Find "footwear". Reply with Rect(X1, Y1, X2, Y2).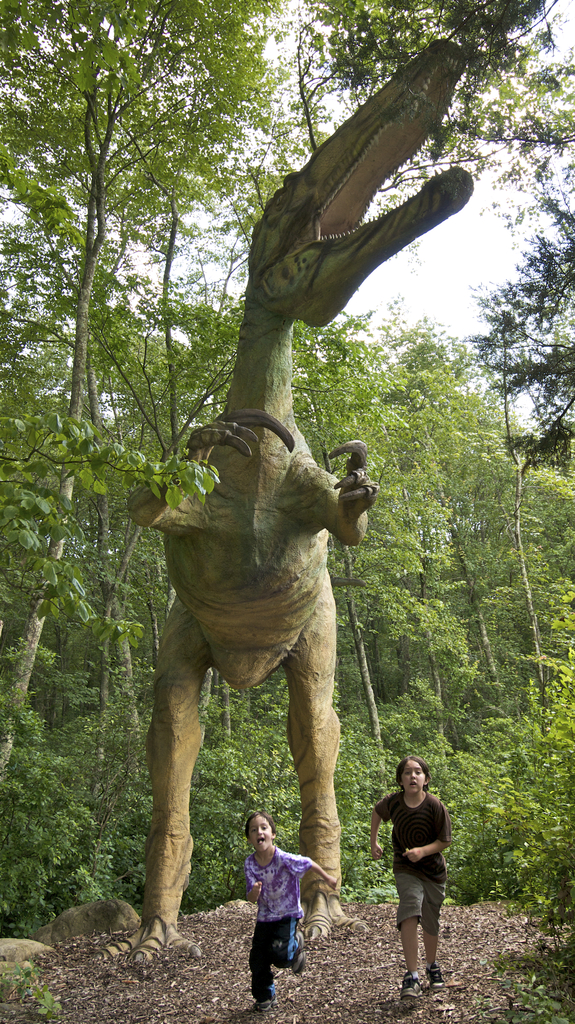
Rect(426, 961, 447, 989).
